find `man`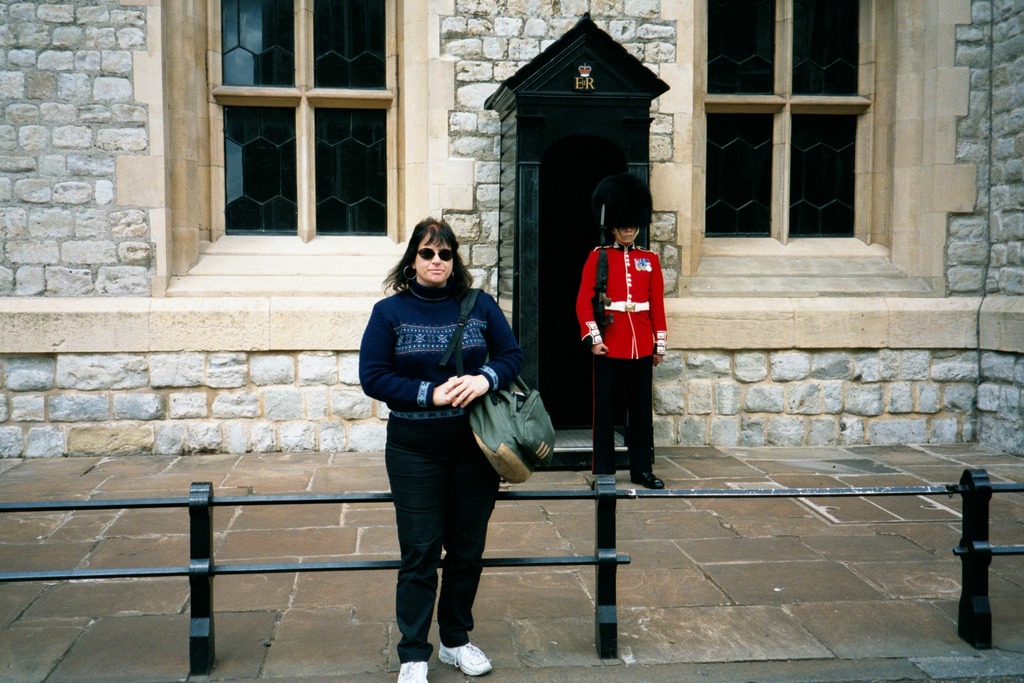
region(571, 191, 675, 492)
